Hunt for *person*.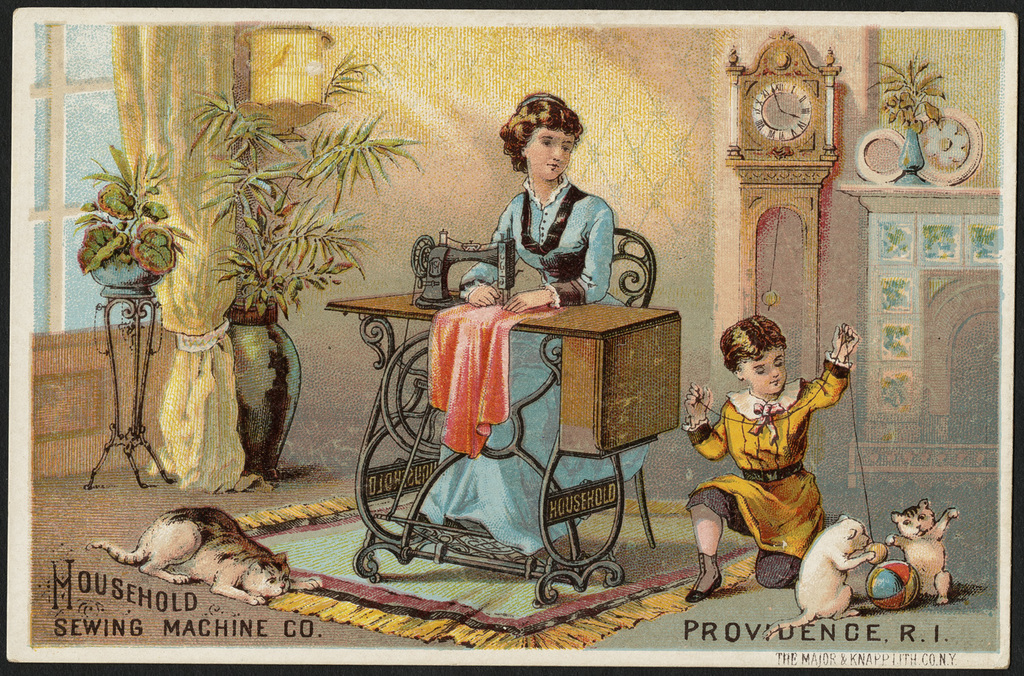
Hunted down at <box>687,311,859,596</box>.
